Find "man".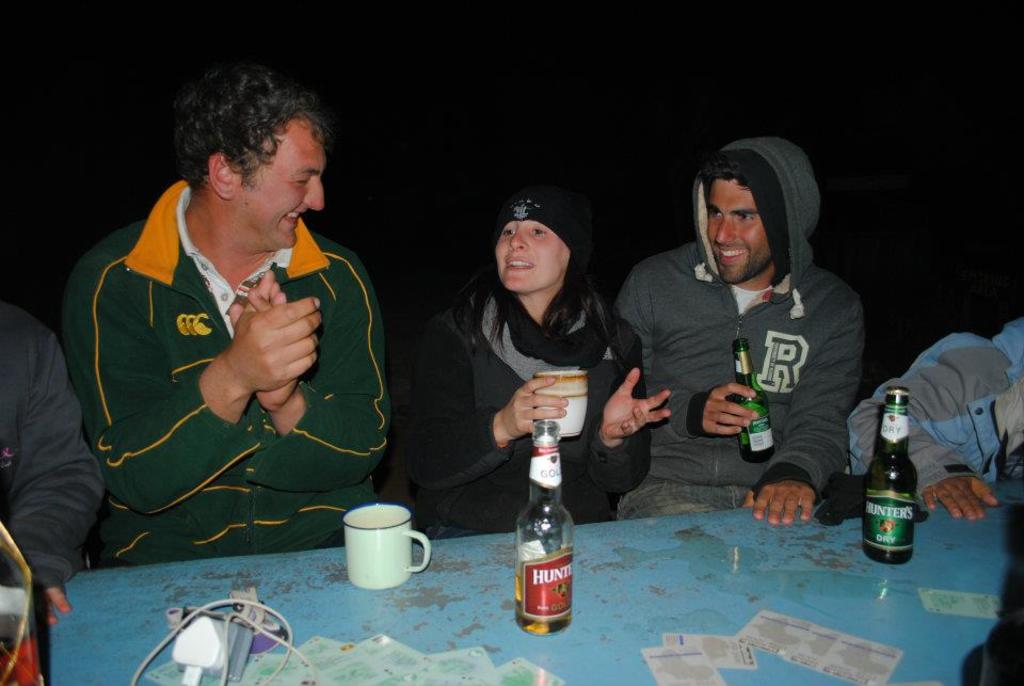
(66, 66, 399, 601).
